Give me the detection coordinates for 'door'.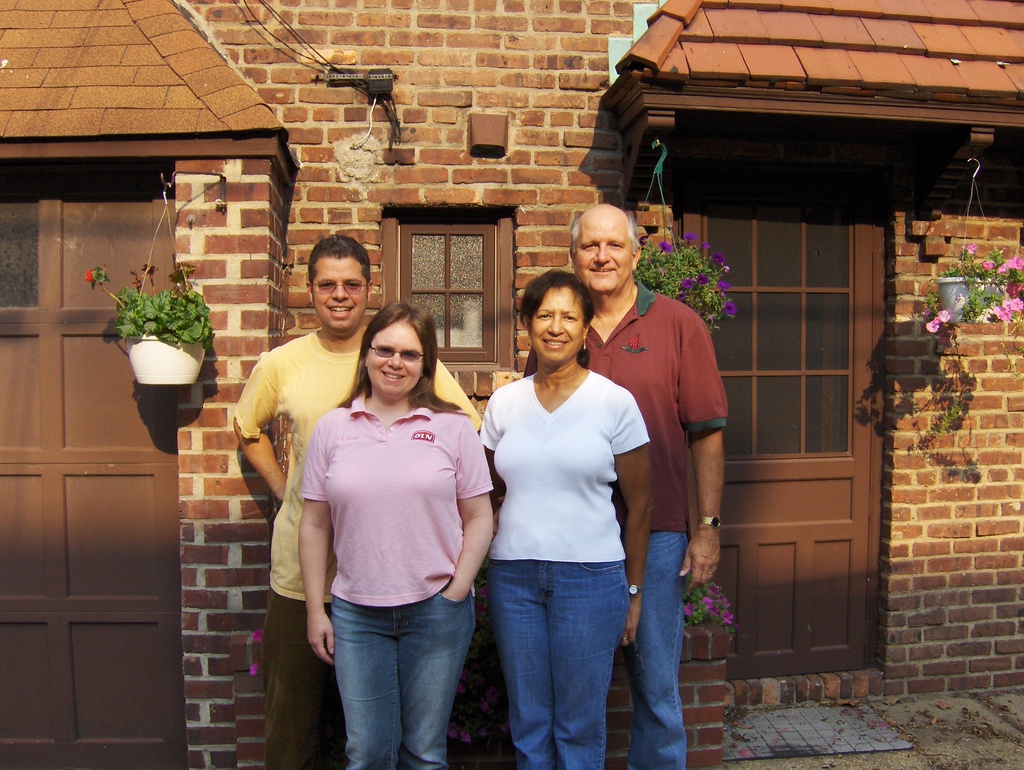
x1=3, y1=164, x2=177, y2=769.
